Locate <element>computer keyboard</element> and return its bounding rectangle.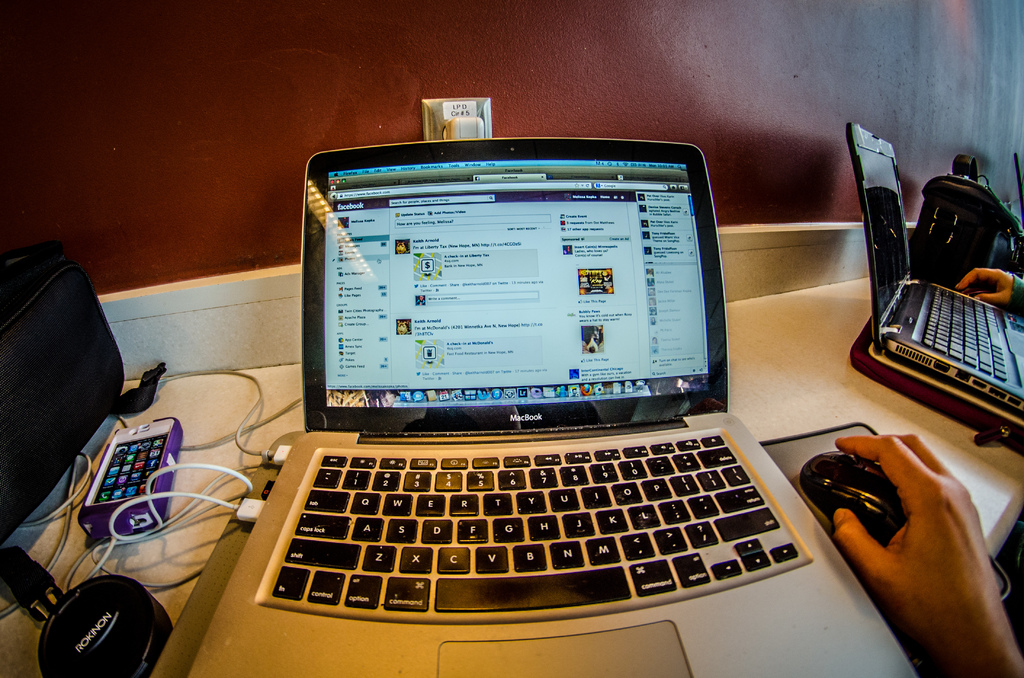
(x1=920, y1=280, x2=1014, y2=387).
